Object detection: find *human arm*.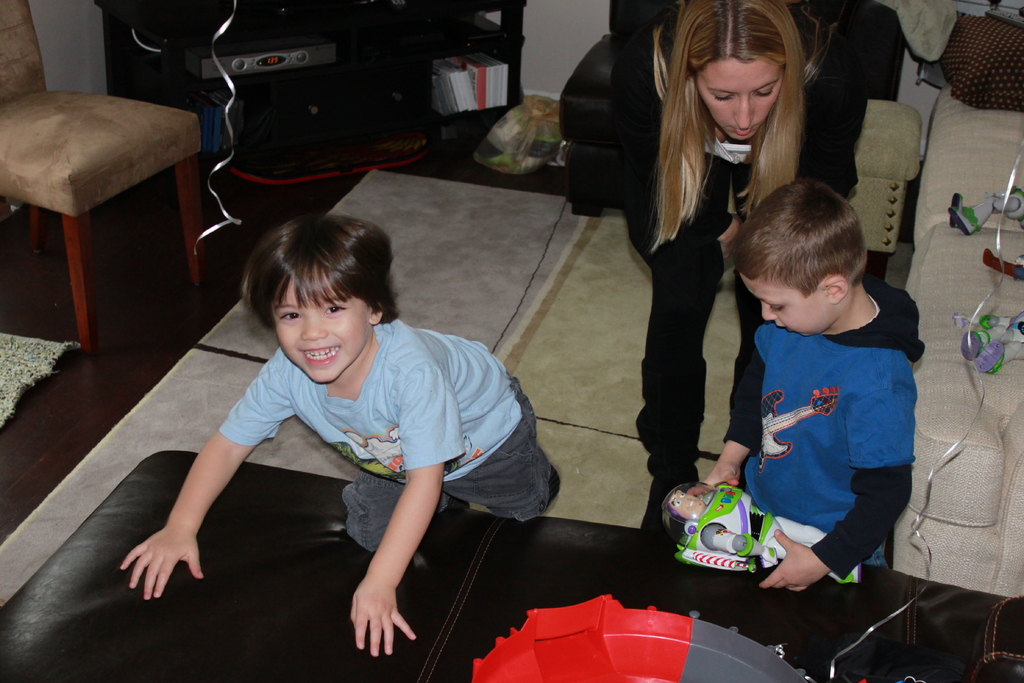
344, 425, 447, 666.
